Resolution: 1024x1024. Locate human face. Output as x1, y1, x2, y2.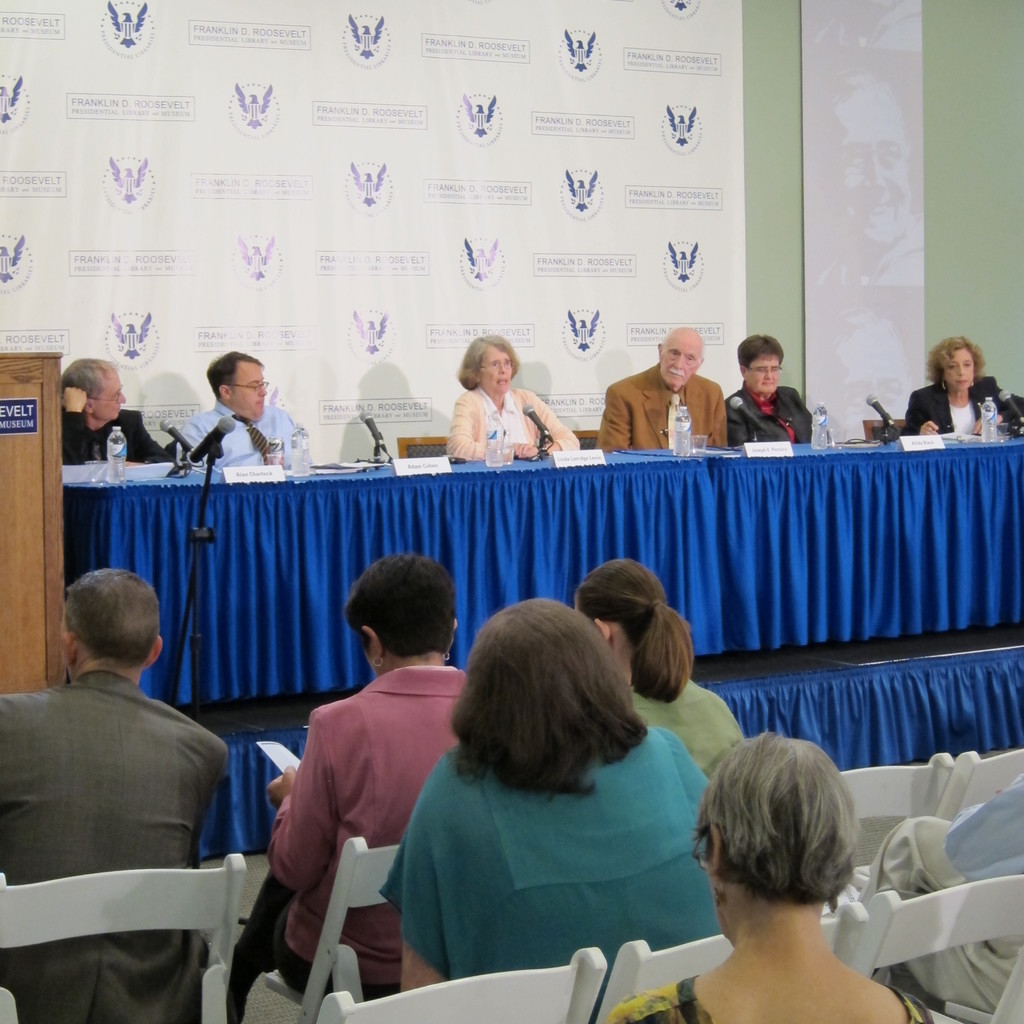
937, 344, 977, 395.
